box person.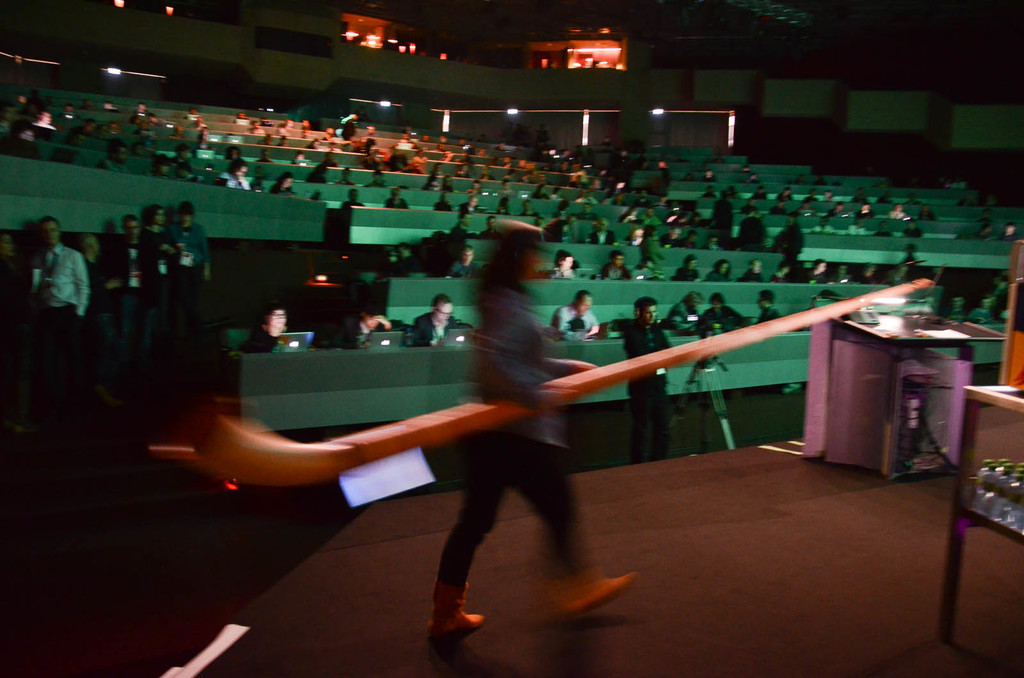
[132, 102, 150, 118].
